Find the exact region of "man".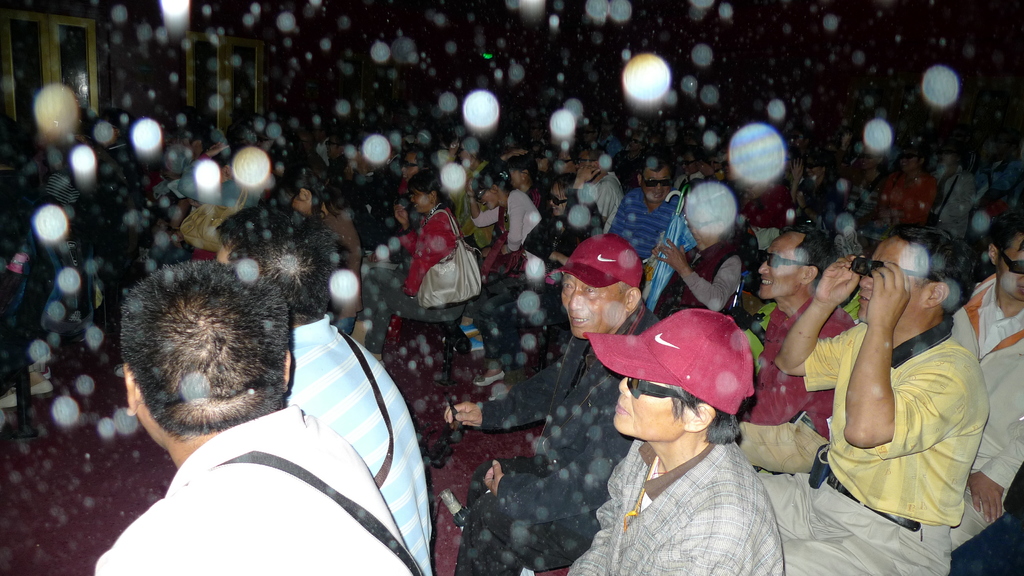
Exact region: rect(212, 204, 439, 575).
